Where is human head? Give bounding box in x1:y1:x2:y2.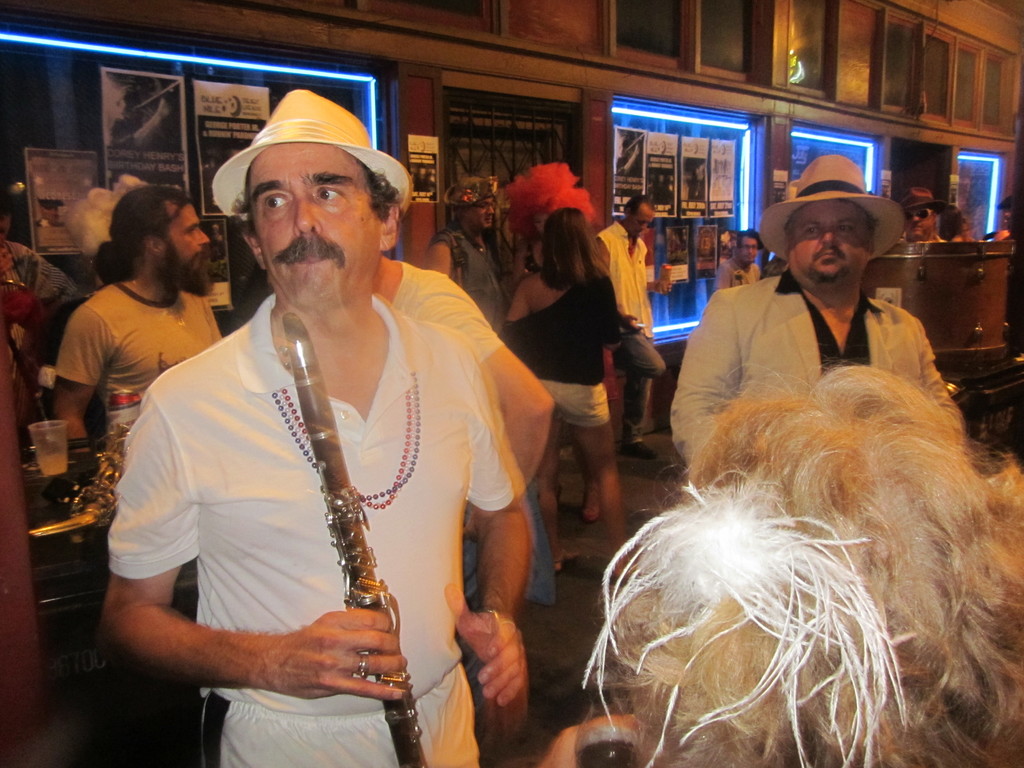
755:154:904:290.
